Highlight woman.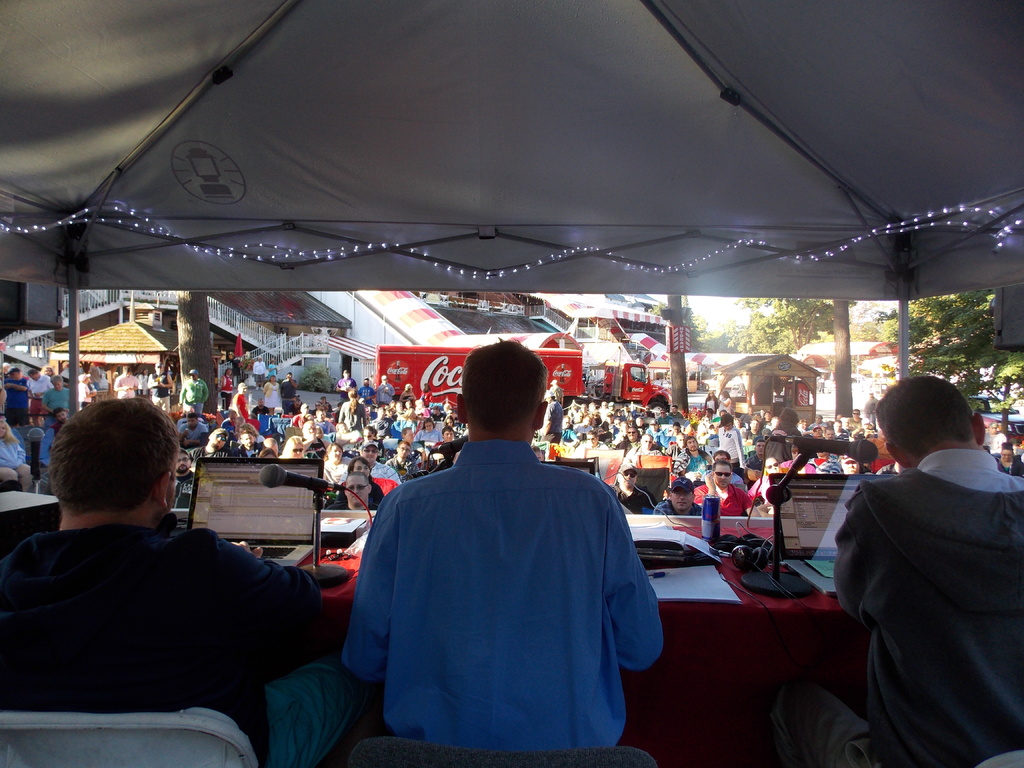
Highlighted region: crop(701, 388, 719, 410).
